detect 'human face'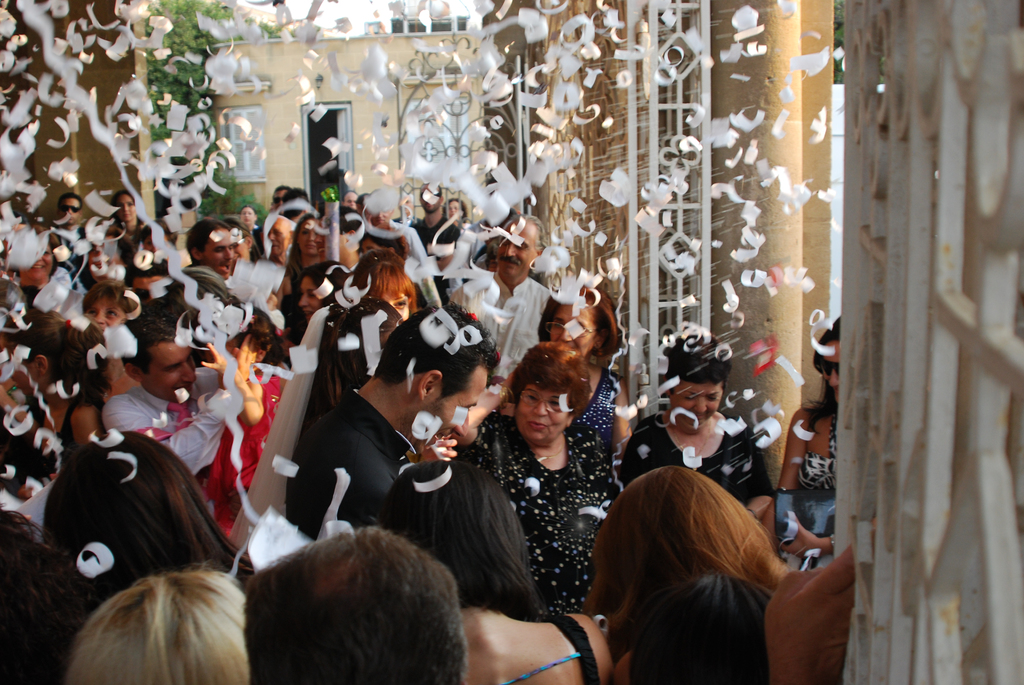
516/384/572/447
